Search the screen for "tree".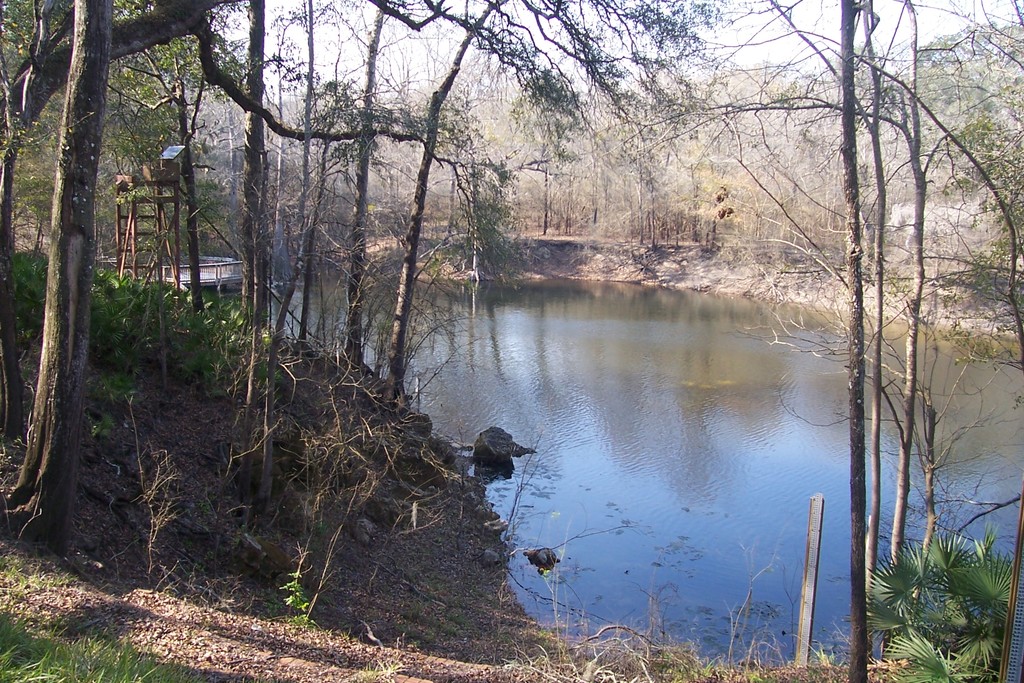
Found at bbox(352, 0, 759, 409).
